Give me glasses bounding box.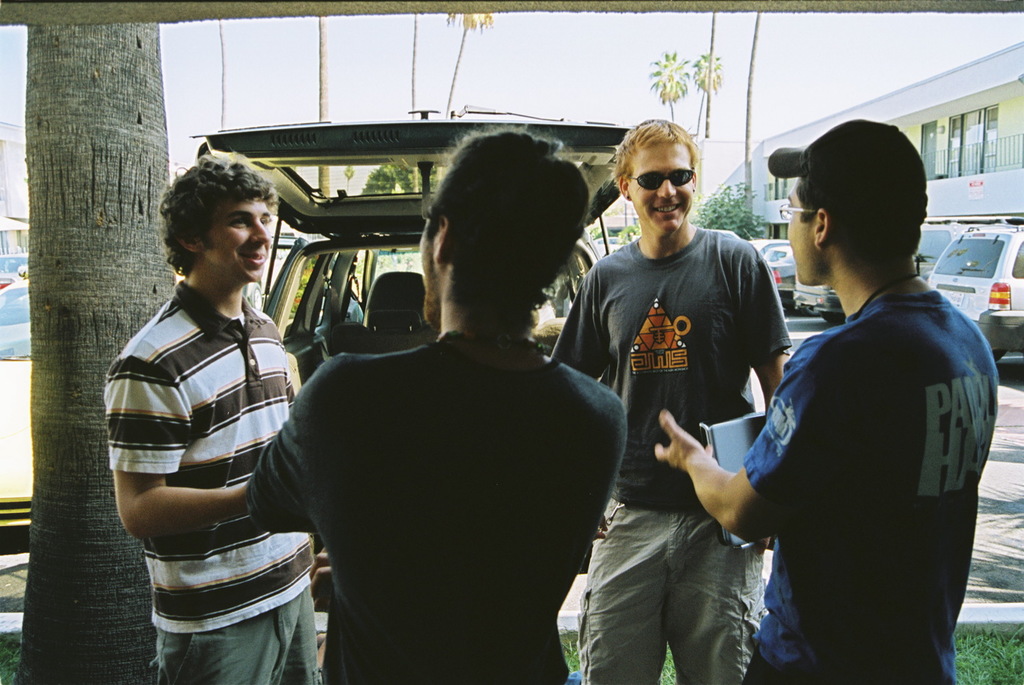
[left=778, top=197, right=827, bottom=227].
